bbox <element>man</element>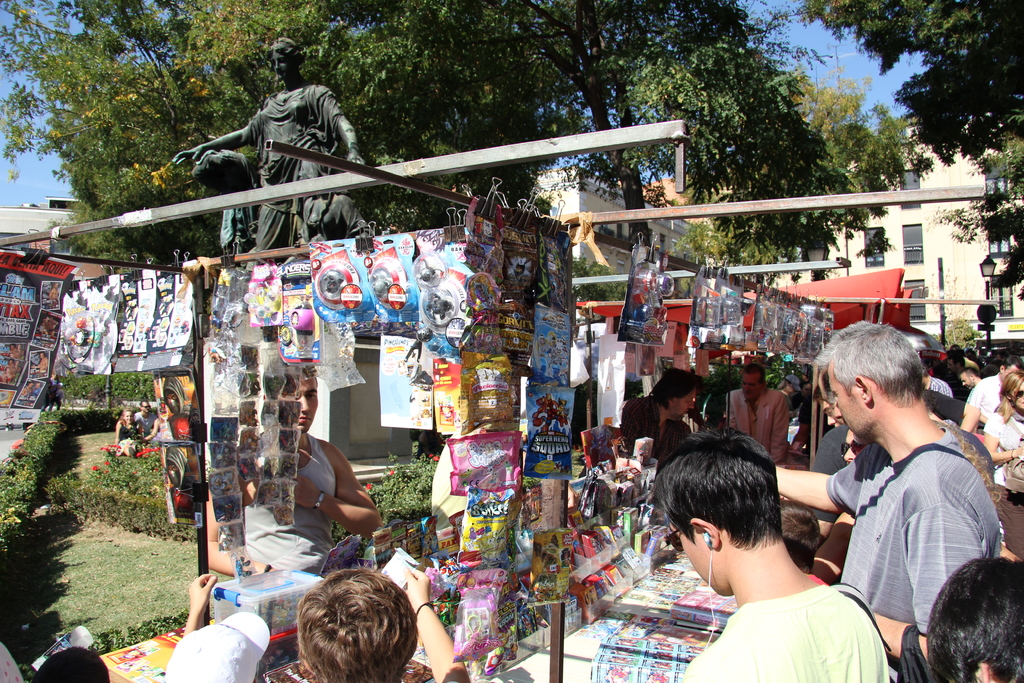
{"x1": 719, "y1": 362, "x2": 787, "y2": 465}
